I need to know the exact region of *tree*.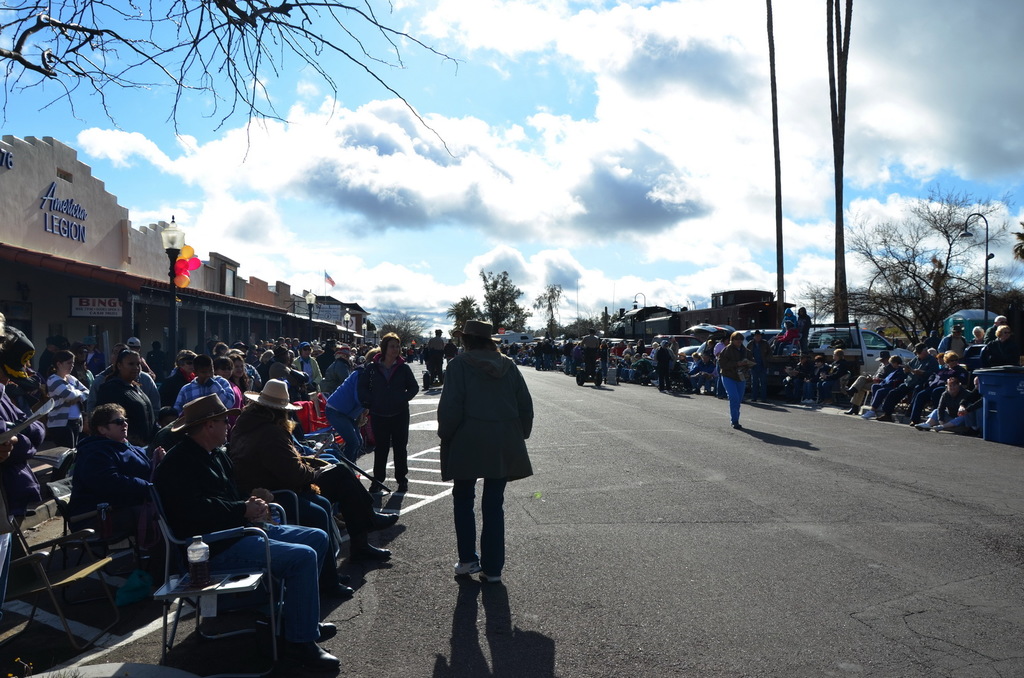
Region: [x1=534, y1=286, x2=562, y2=334].
